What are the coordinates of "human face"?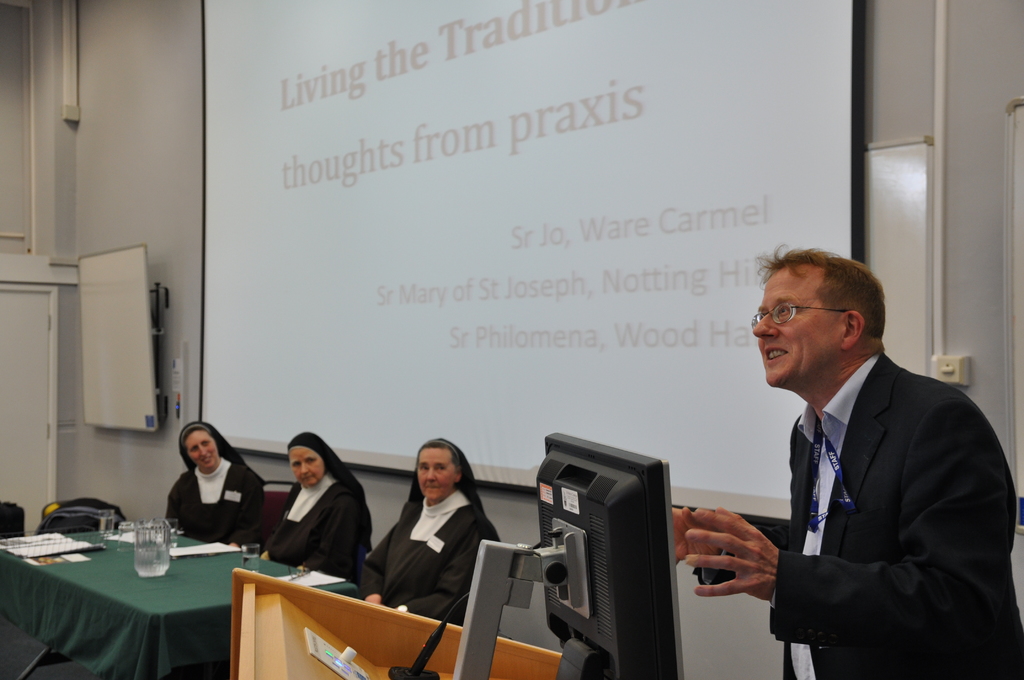
bbox=(753, 264, 836, 383).
